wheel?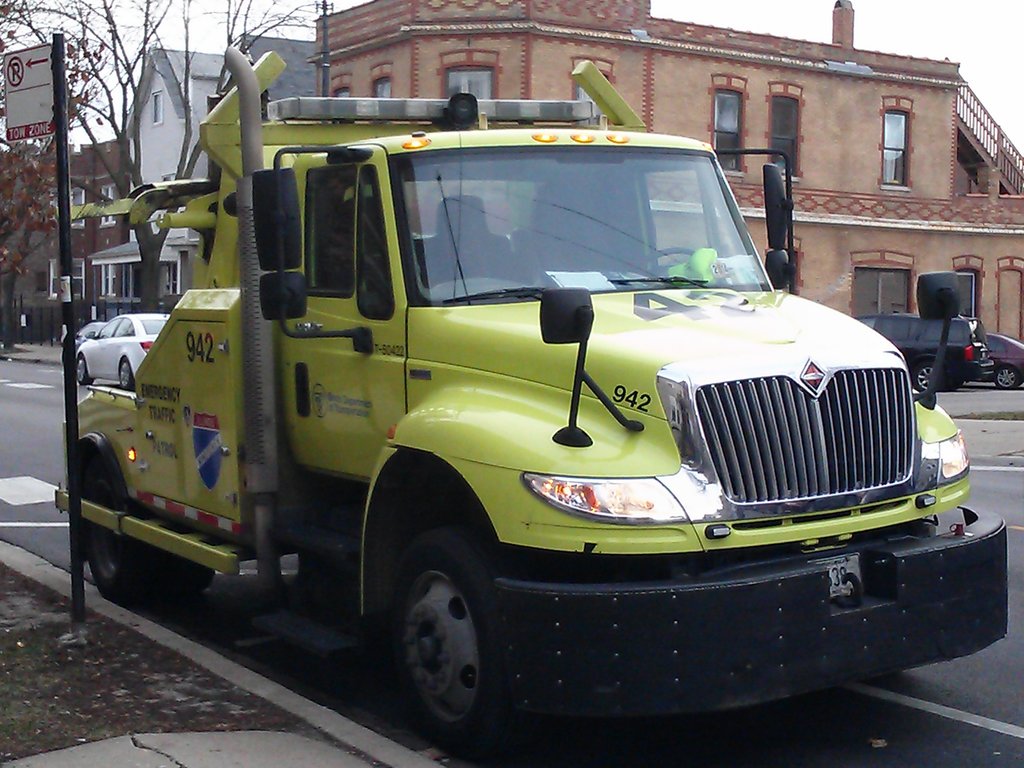
989 359 1020 389
